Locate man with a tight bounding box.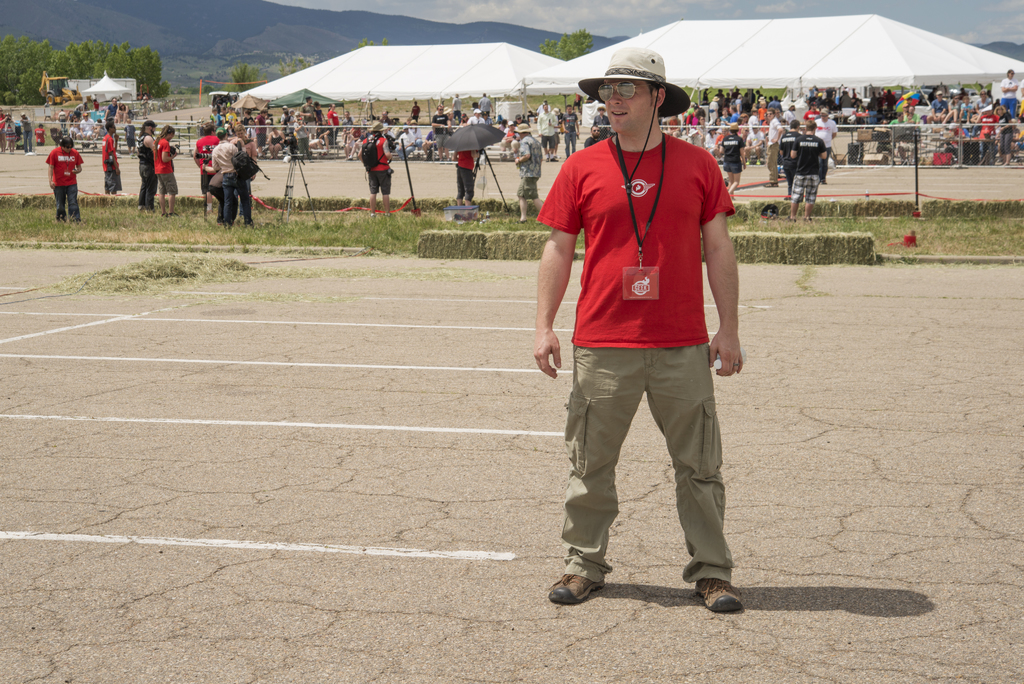
bbox(515, 123, 546, 226).
